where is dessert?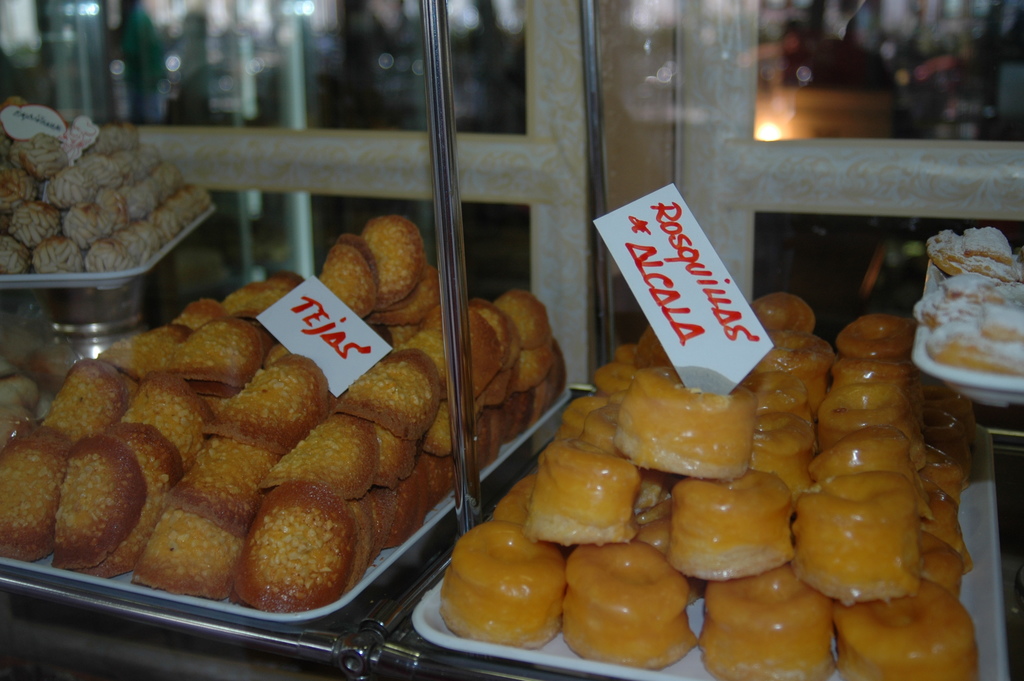
364 448 462 546.
